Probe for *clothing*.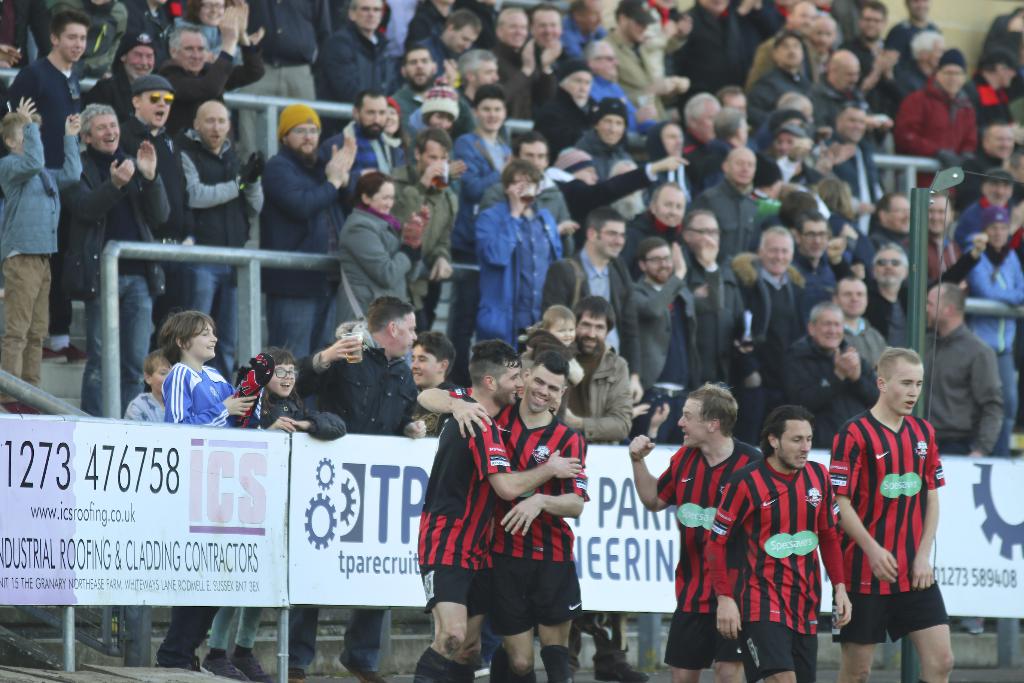
Probe result: (left=497, top=647, right=536, bottom=682).
